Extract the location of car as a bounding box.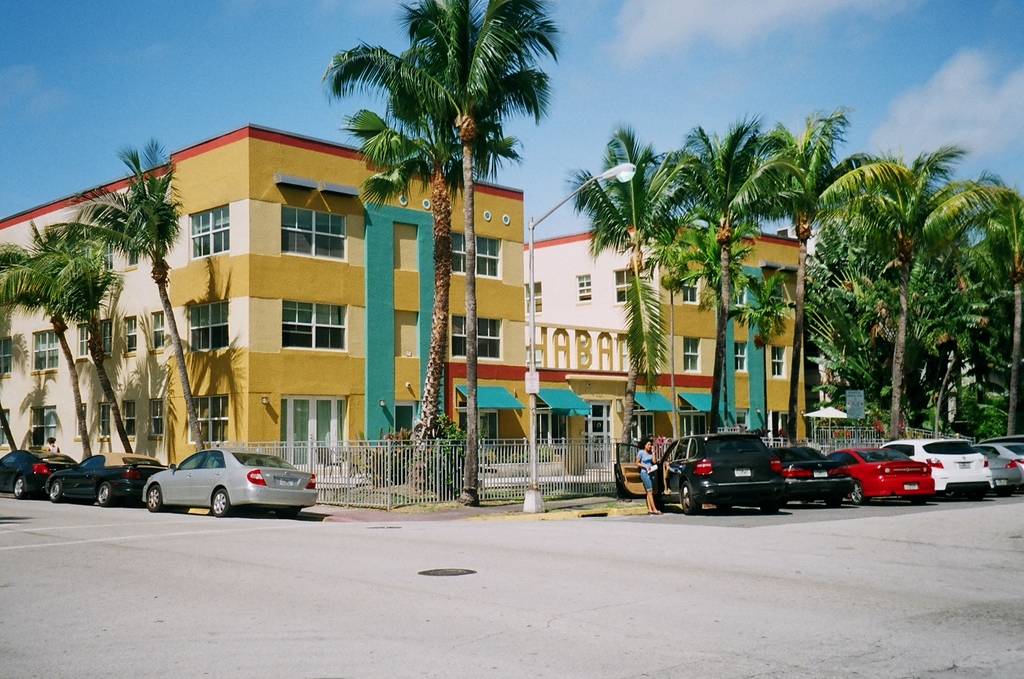
select_region(968, 433, 1023, 489).
